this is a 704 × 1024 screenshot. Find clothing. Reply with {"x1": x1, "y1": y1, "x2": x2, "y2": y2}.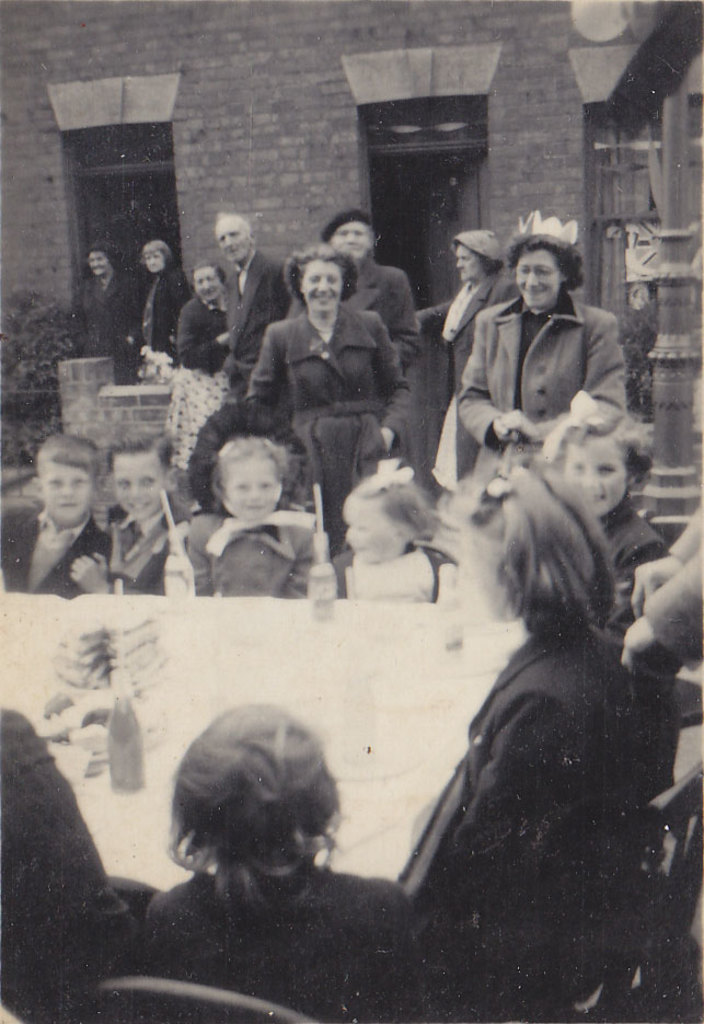
{"x1": 277, "y1": 261, "x2": 419, "y2": 360}.
